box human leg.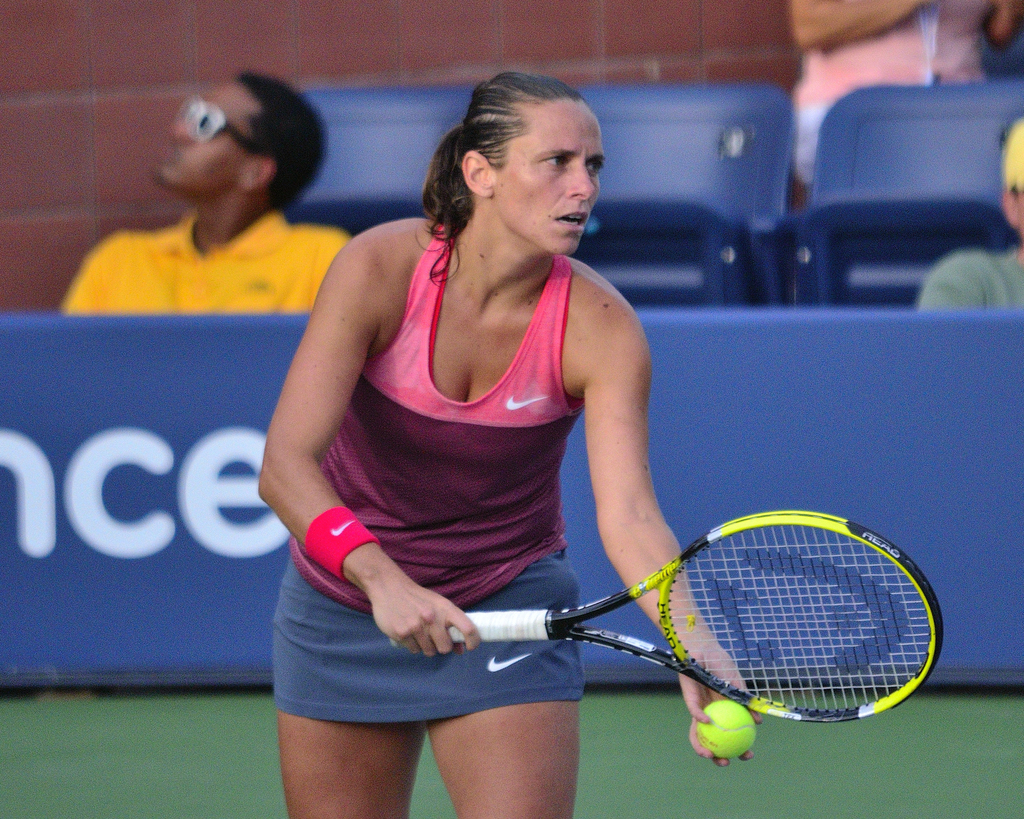
l=425, t=555, r=581, b=813.
